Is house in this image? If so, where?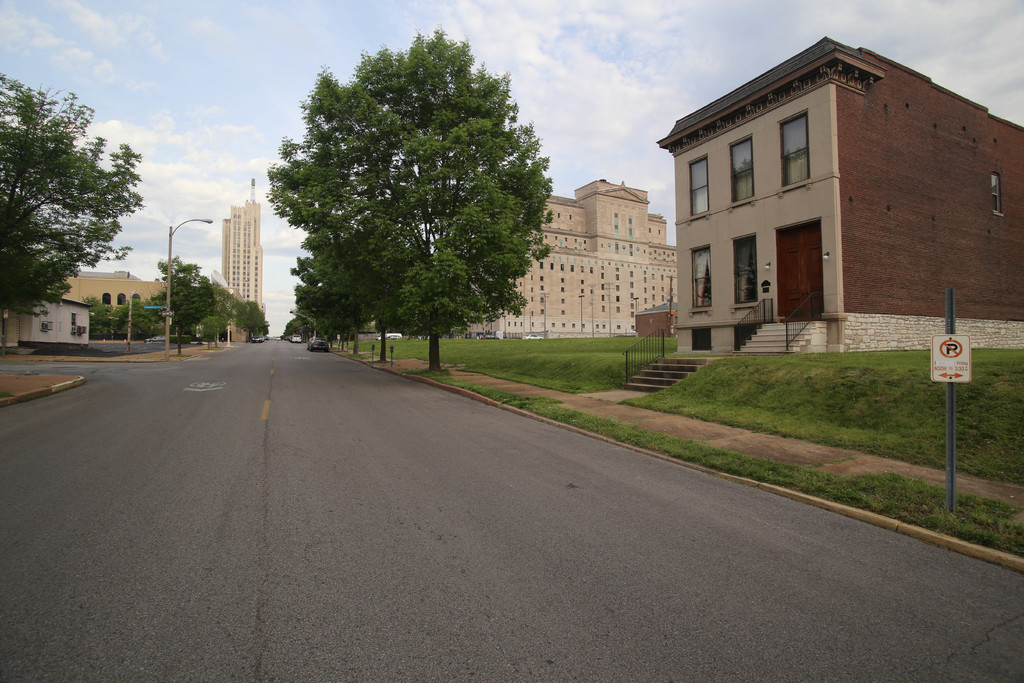
Yes, at [669,29,1005,373].
